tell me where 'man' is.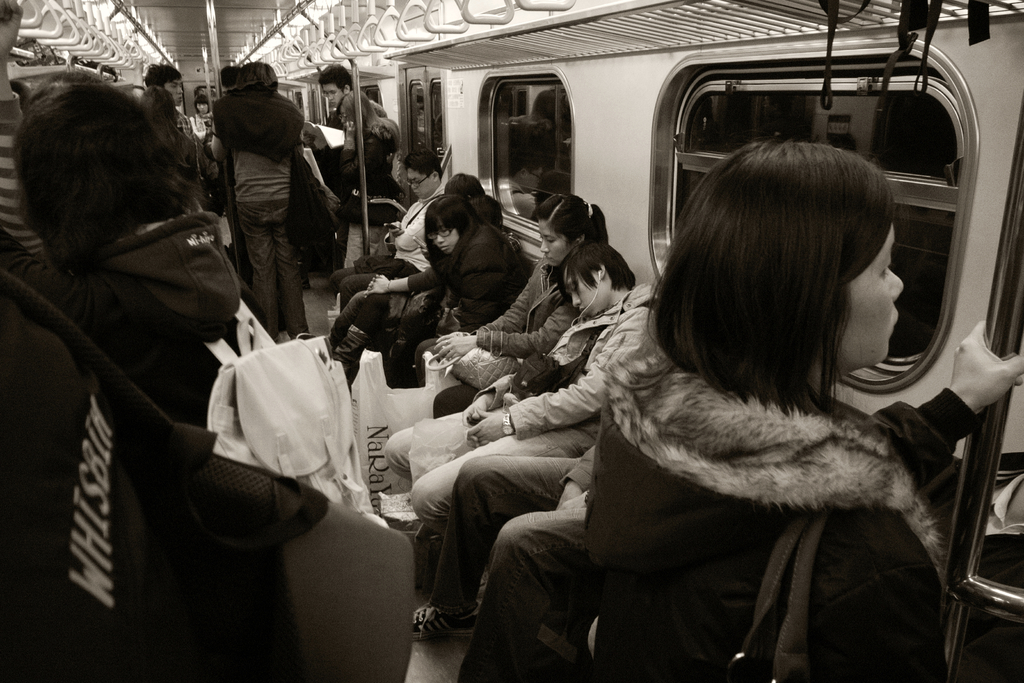
'man' is at Rect(205, 59, 304, 340).
